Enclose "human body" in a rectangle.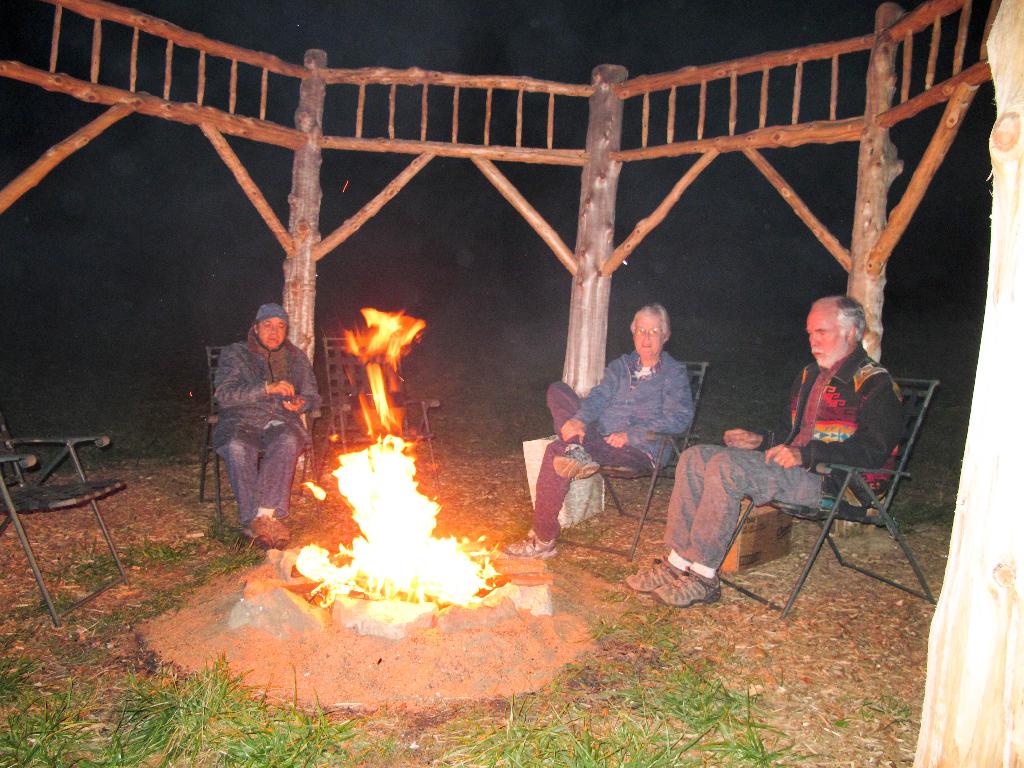
(563,296,712,552).
